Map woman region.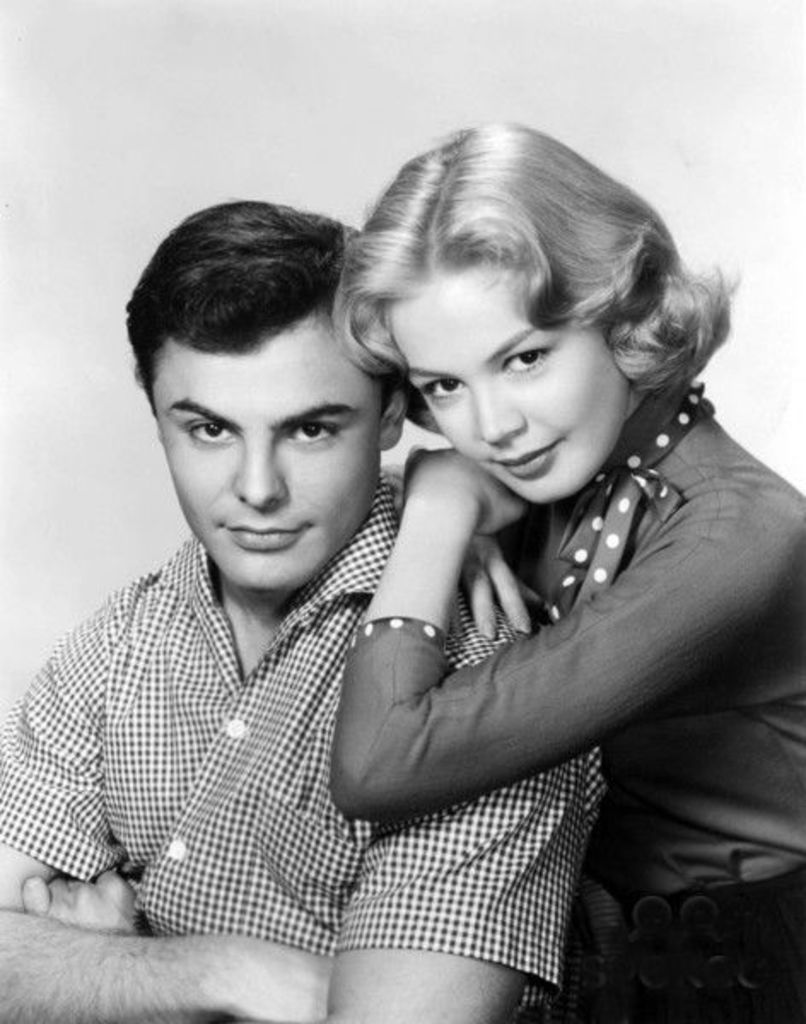
Mapped to <region>316, 125, 779, 913</region>.
